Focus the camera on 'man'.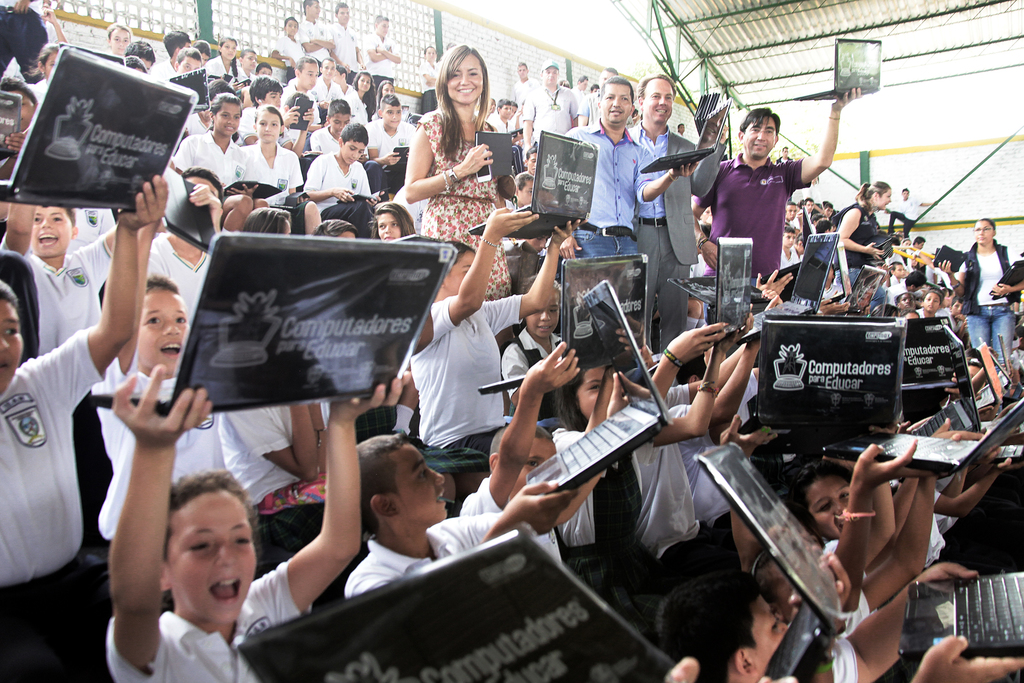
Focus region: (left=557, top=80, right=696, bottom=297).
